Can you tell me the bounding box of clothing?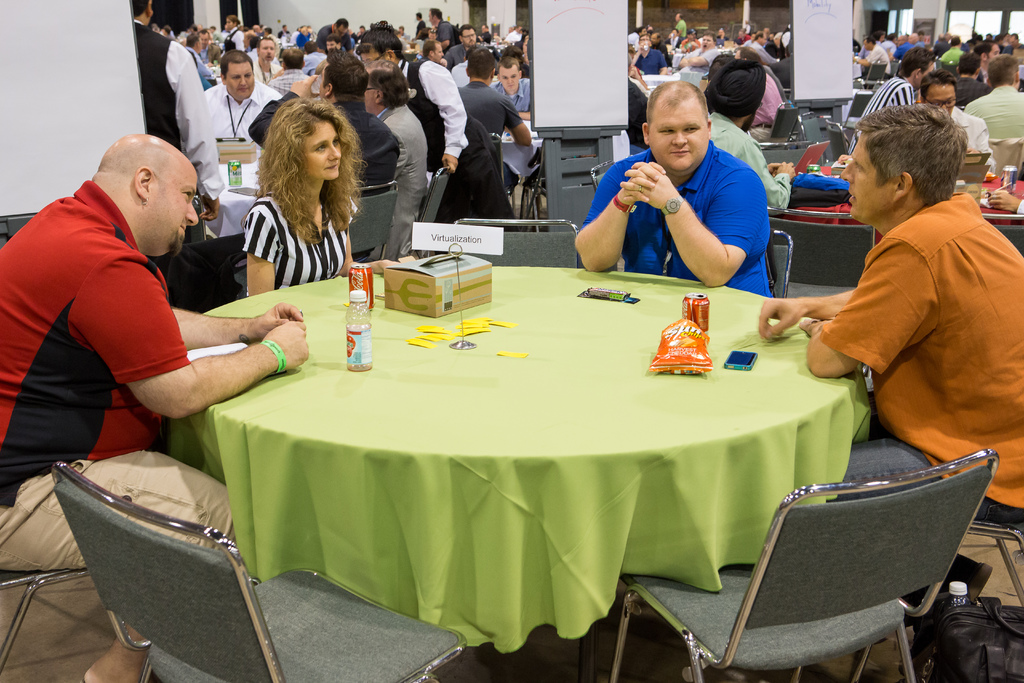
609,139,767,297.
